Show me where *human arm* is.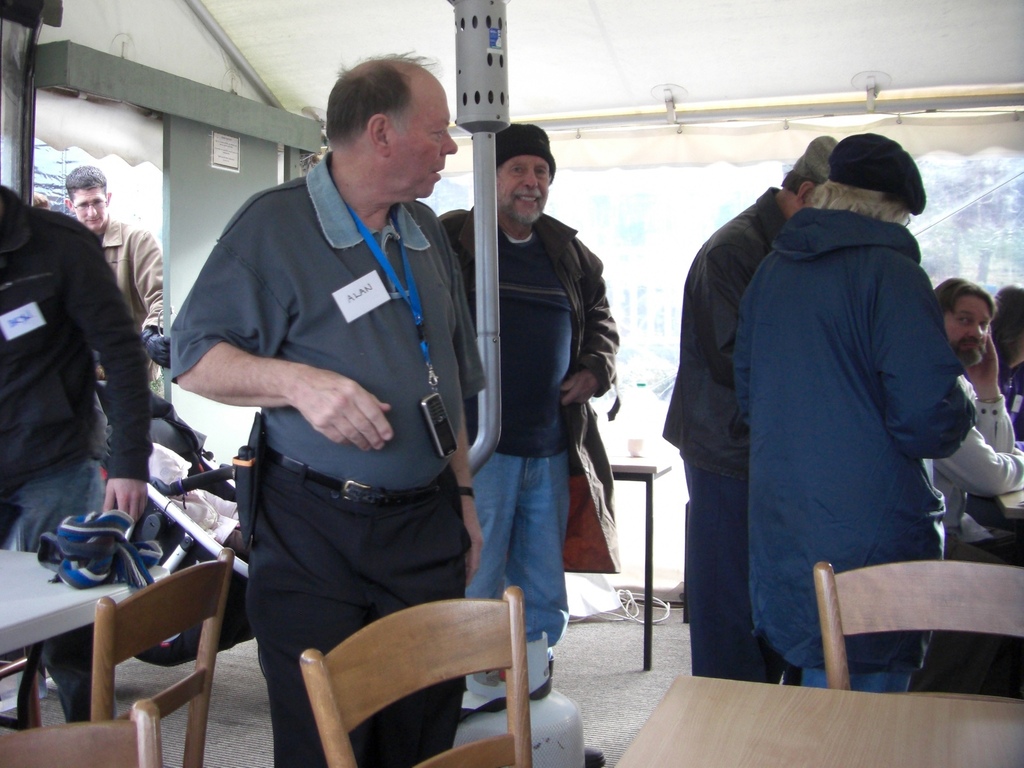
*human arm* is at <region>927, 426, 1021, 504</region>.
